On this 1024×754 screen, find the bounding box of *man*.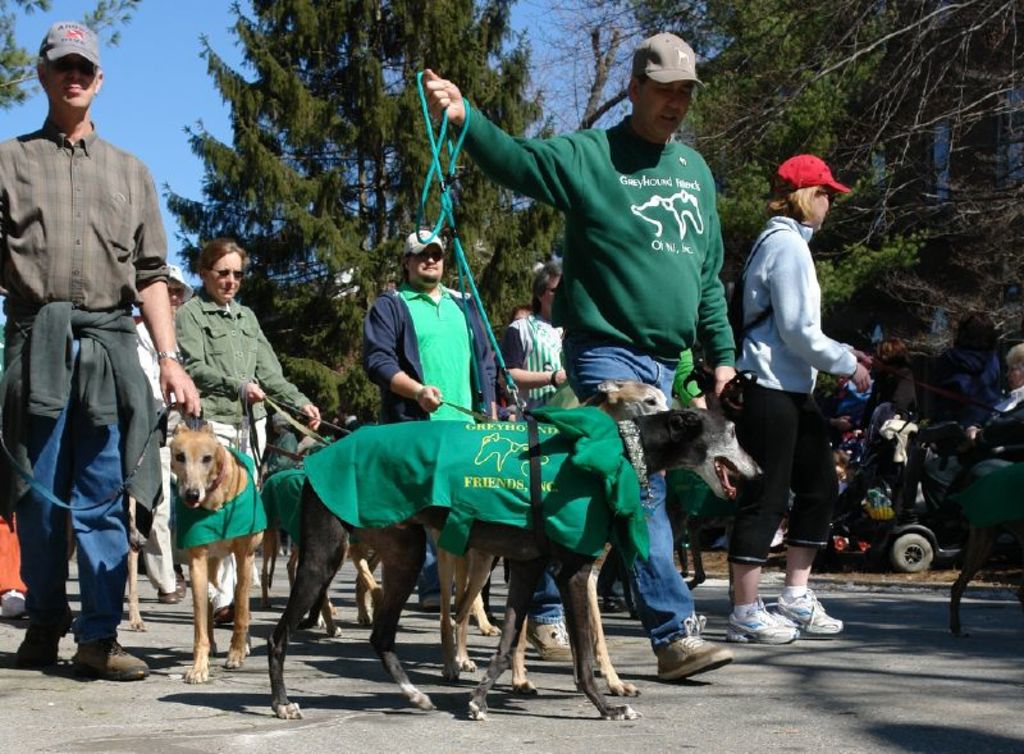
Bounding box: BBox(936, 346, 1023, 467).
